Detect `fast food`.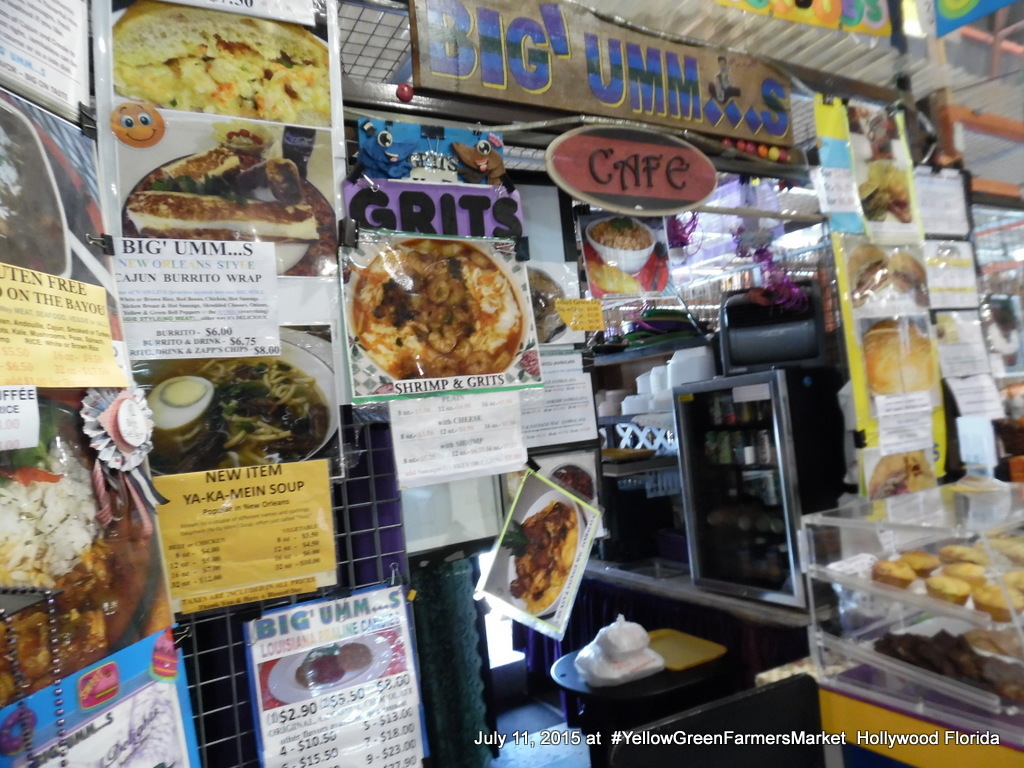
Detected at (127,142,334,275).
